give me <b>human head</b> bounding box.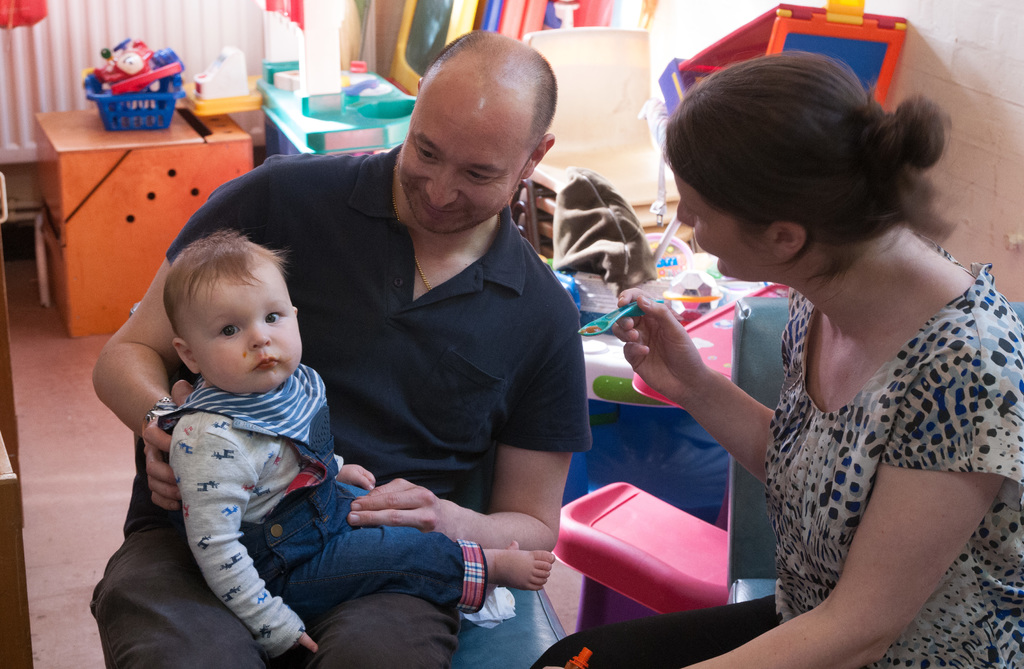
bbox(396, 31, 570, 236).
